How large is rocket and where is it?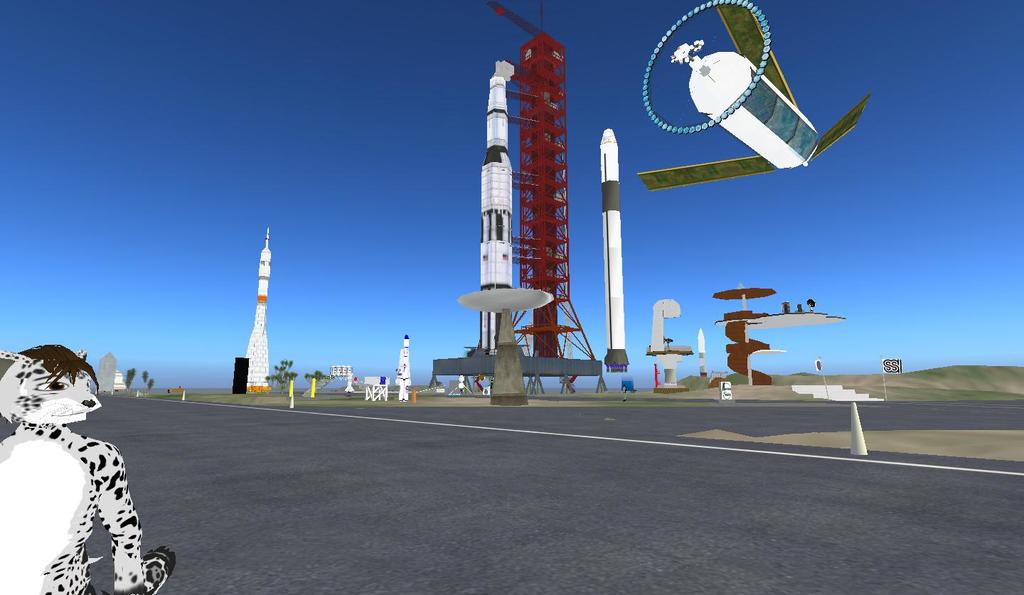
Bounding box: Rect(259, 227, 274, 303).
